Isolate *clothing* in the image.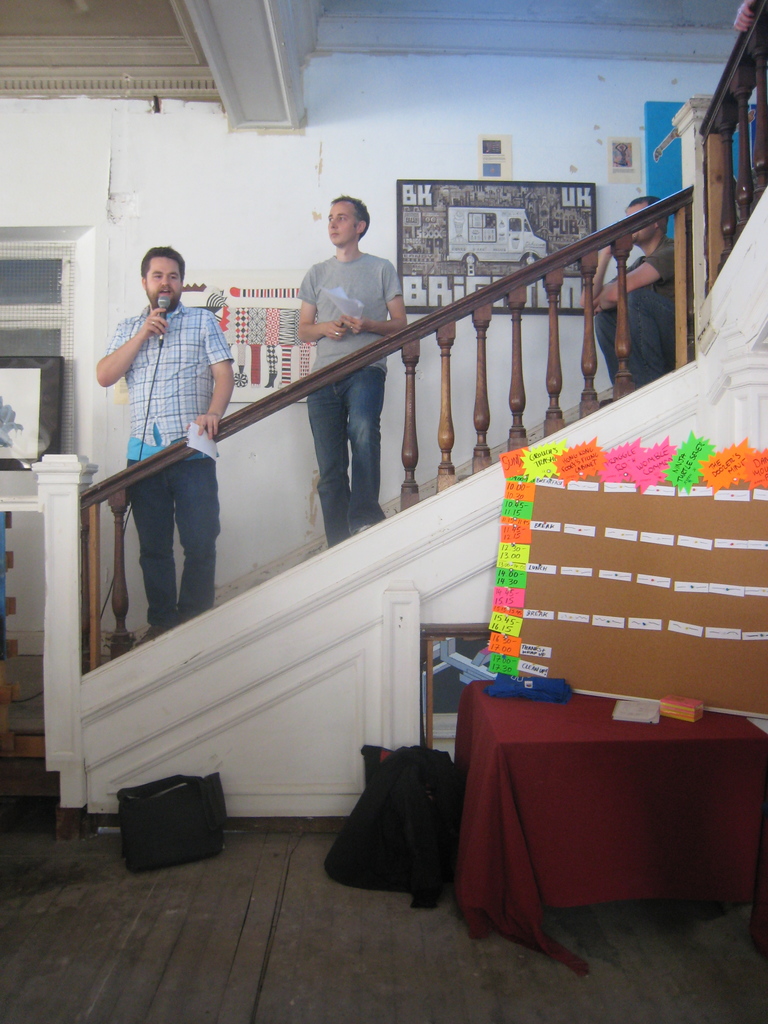
Isolated region: 296 251 401 547.
